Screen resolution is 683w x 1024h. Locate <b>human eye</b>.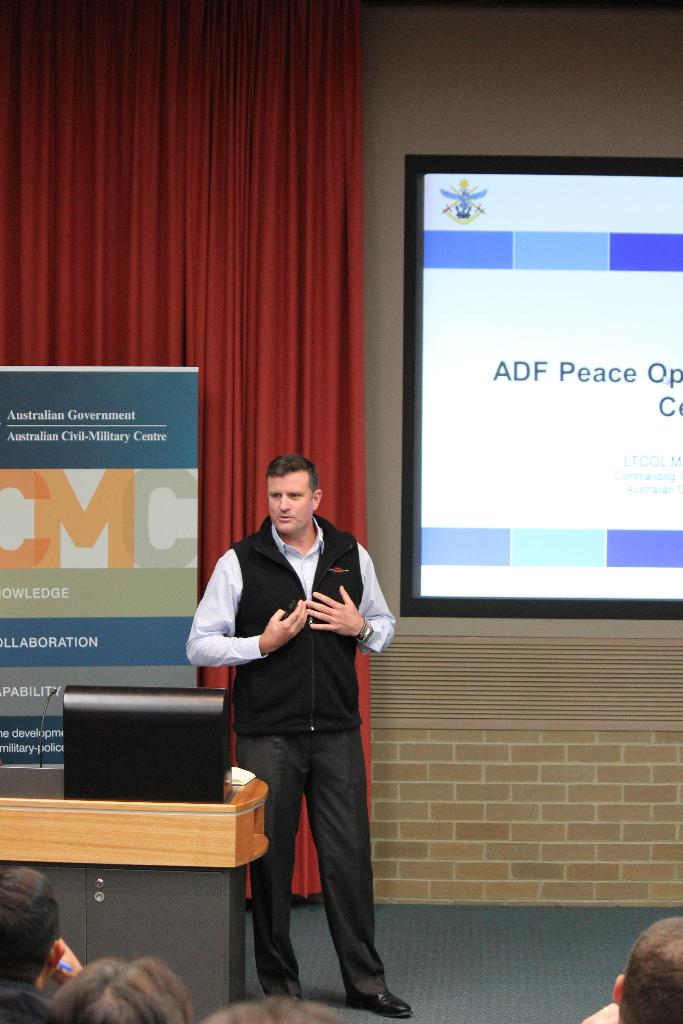
(left=269, top=492, right=280, bottom=499).
